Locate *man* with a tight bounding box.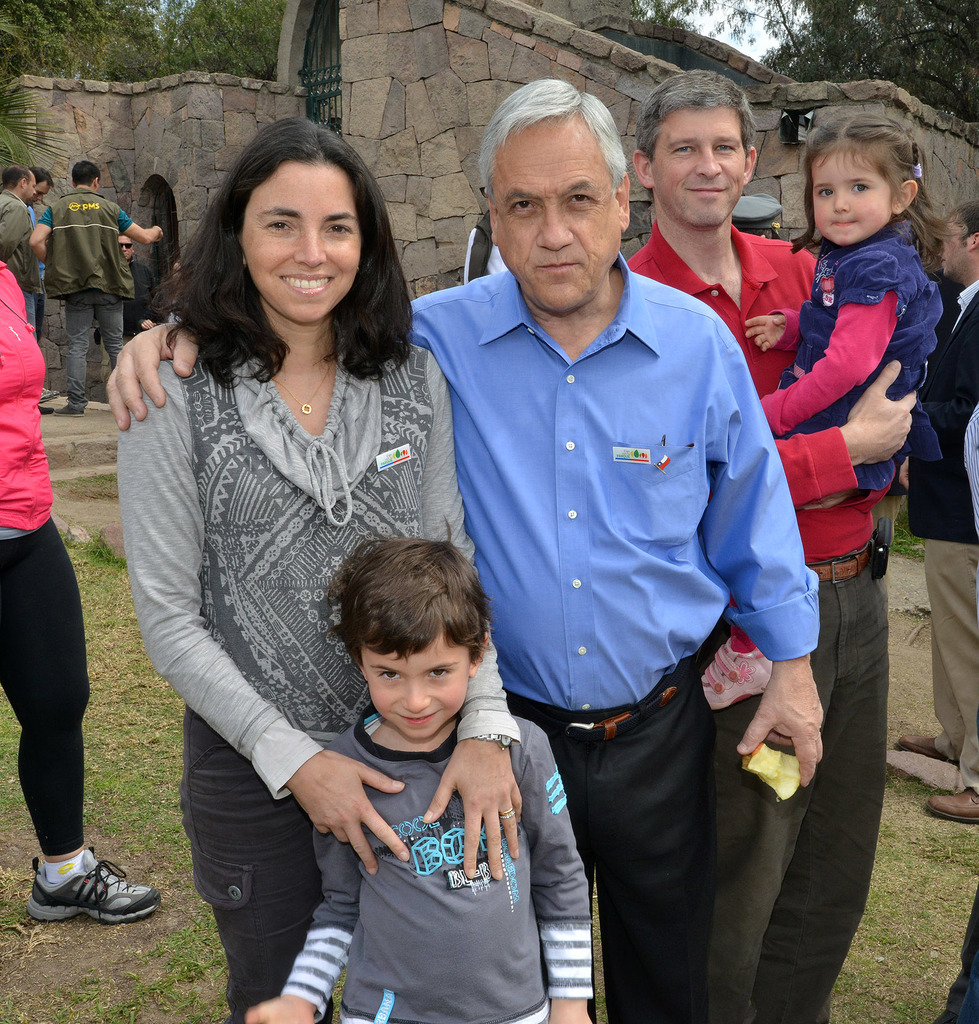
895, 193, 978, 826.
